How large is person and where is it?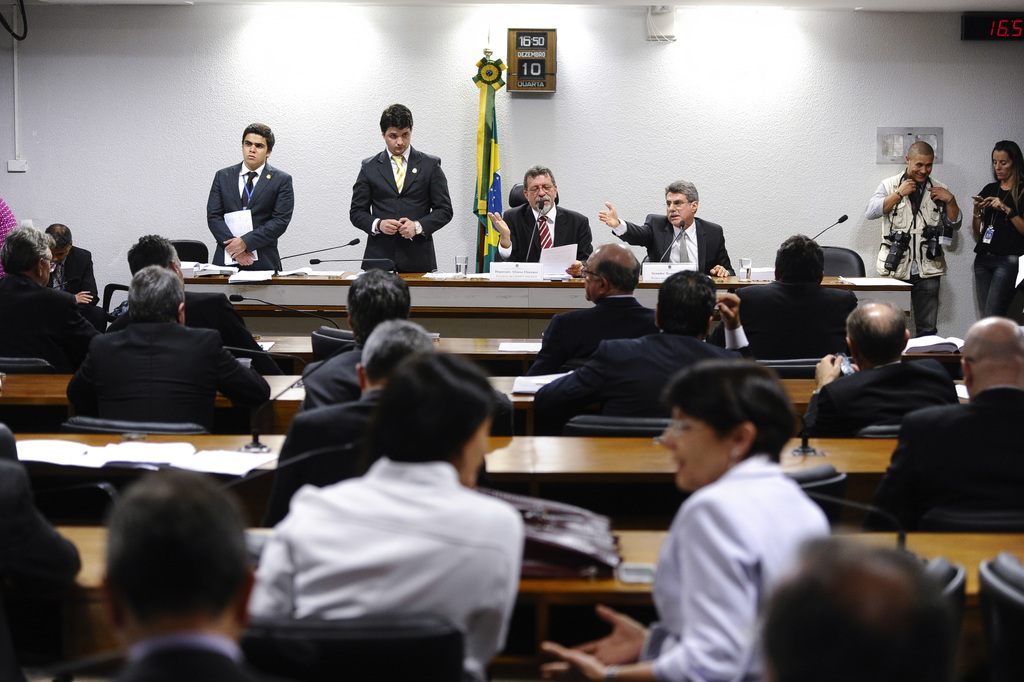
Bounding box: x1=535, y1=240, x2=661, y2=375.
